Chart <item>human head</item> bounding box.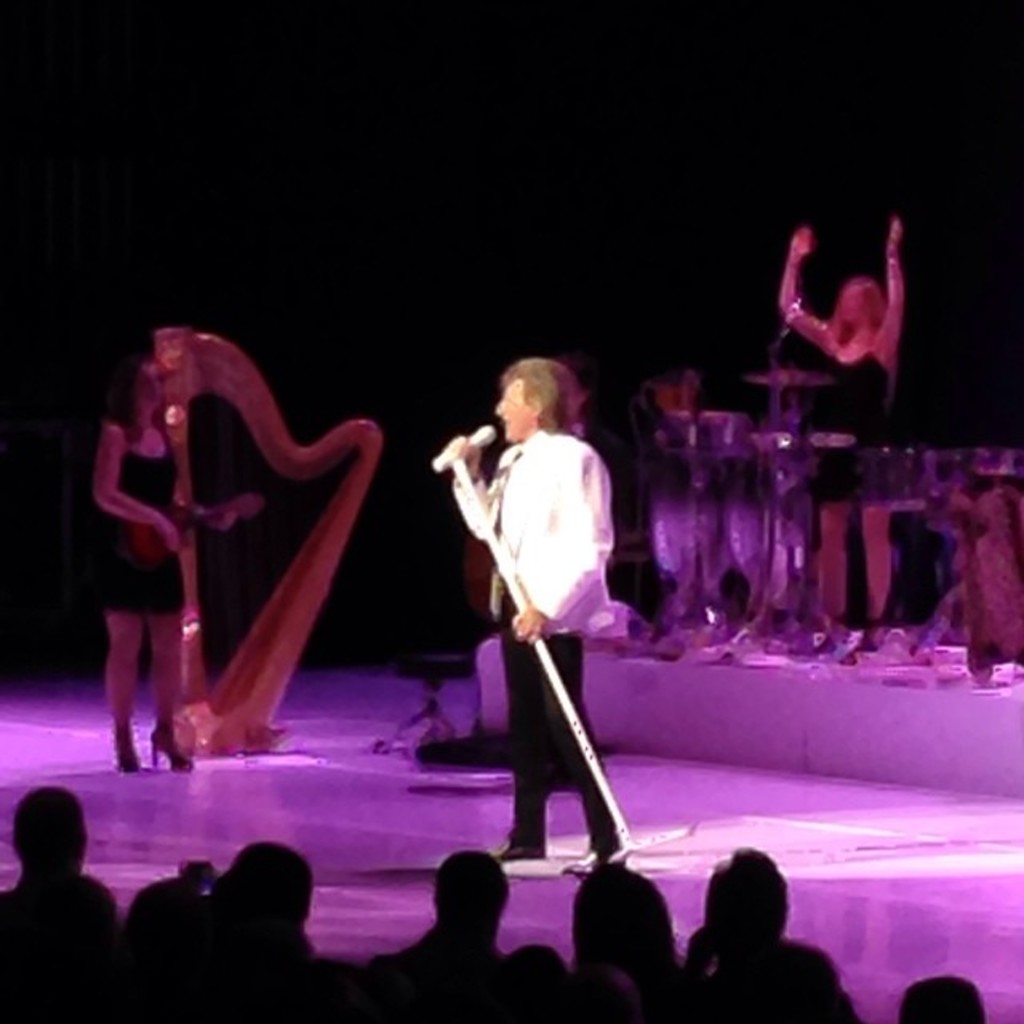
Charted: 478:354:600:442.
